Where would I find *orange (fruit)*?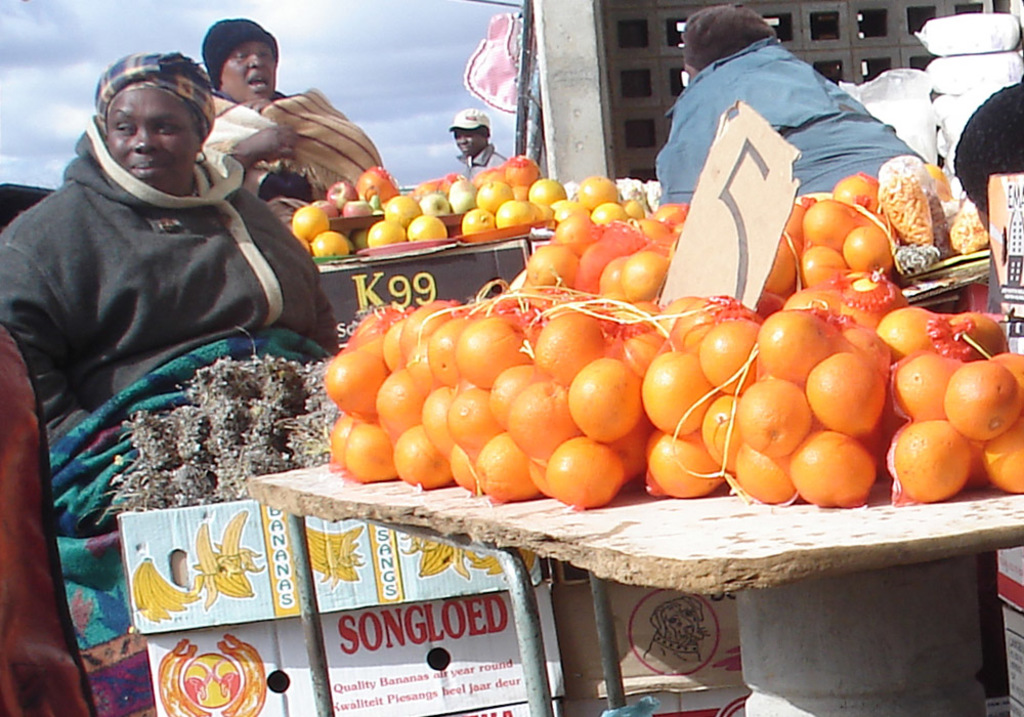
At {"x1": 314, "y1": 228, "x2": 355, "y2": 264}.
